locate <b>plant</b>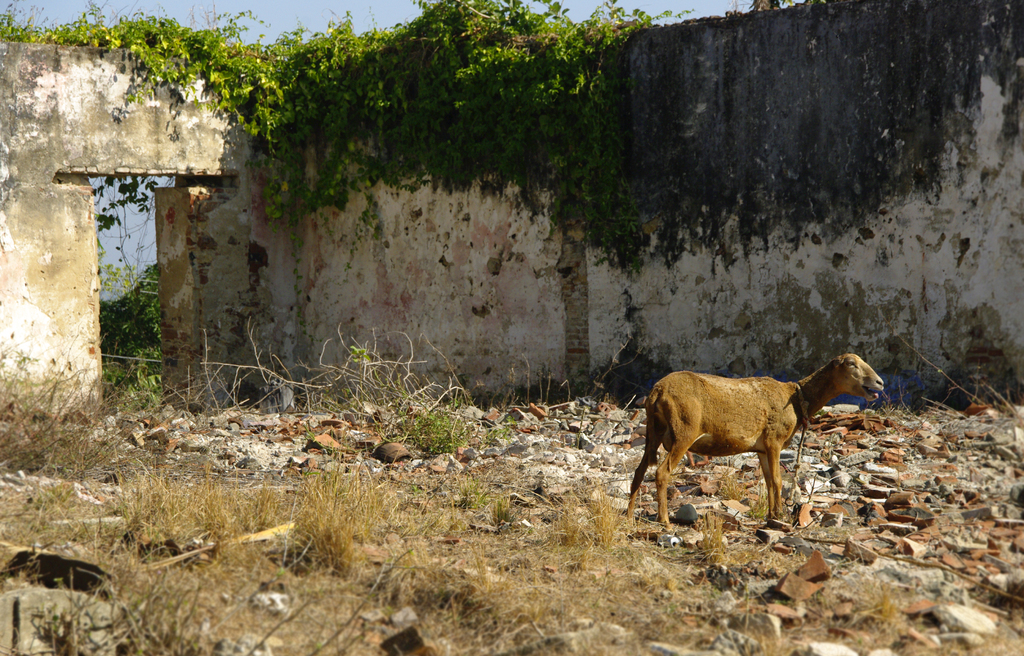
[589,479,630,546]
